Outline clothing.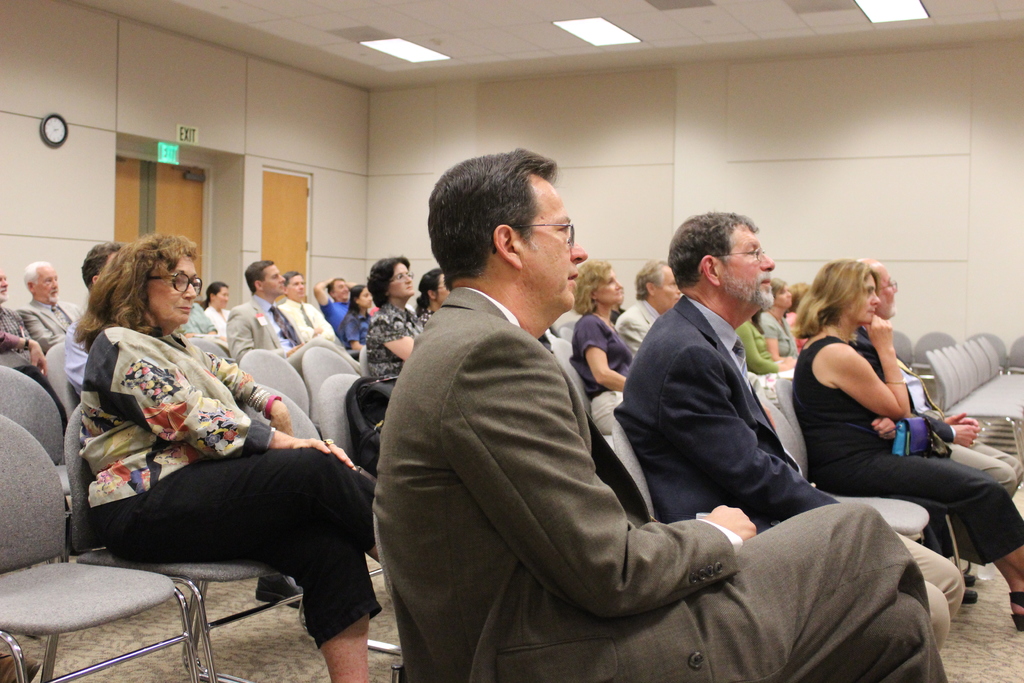
Outline: <region>361, 302, 428, 386</region>.
